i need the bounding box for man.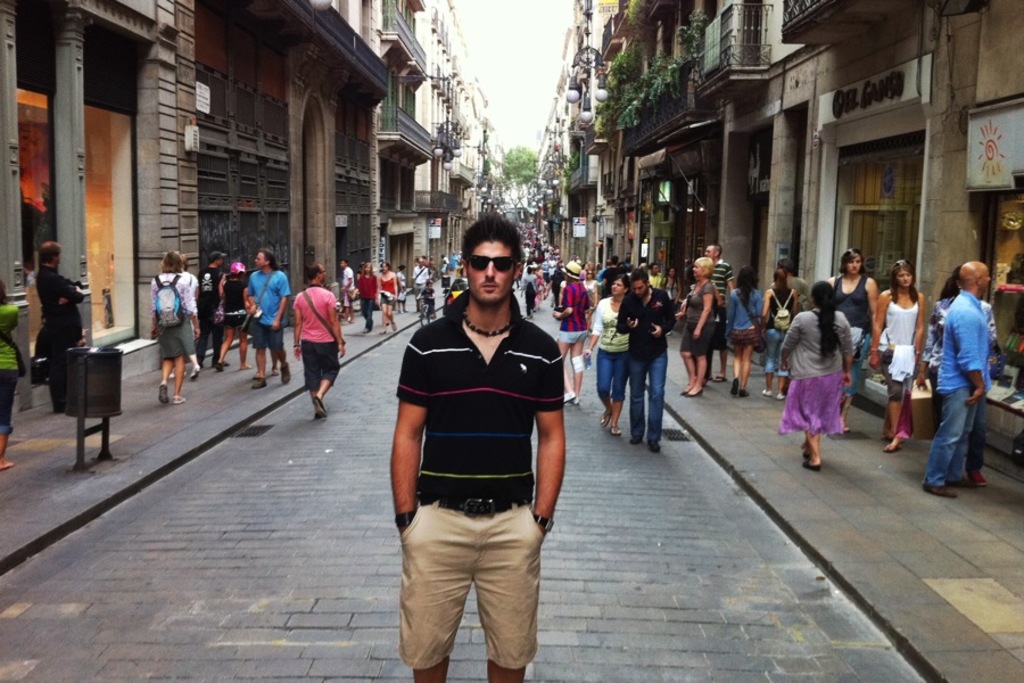
Here it is: x1=621, y1=272, x2=676, y2=452.
